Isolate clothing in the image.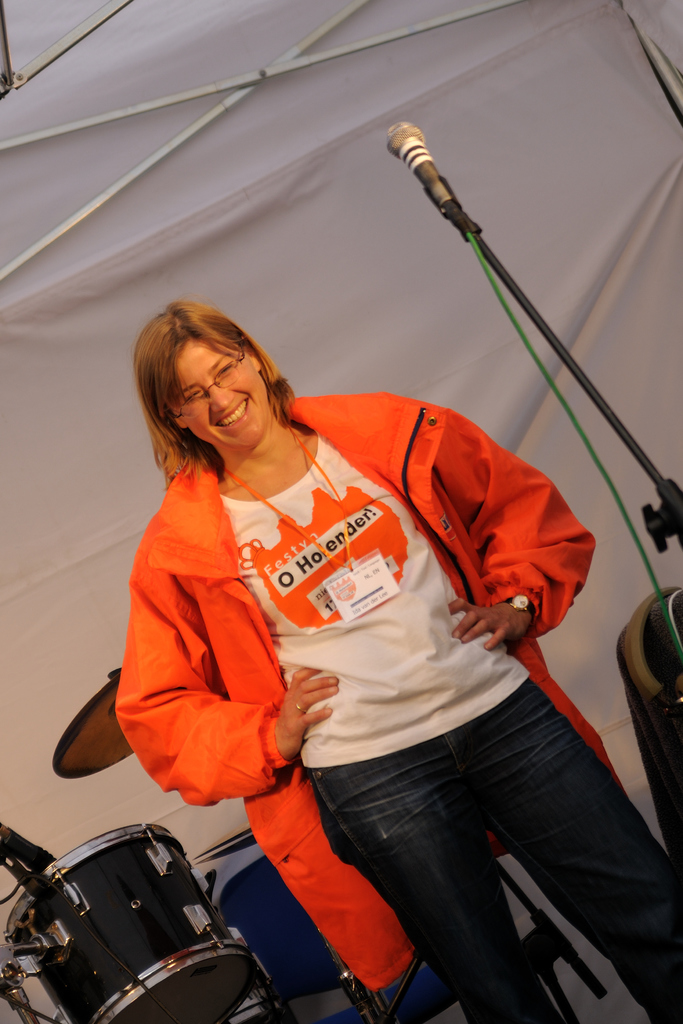
Isolated region: box(111, 392, 682, 1023).
